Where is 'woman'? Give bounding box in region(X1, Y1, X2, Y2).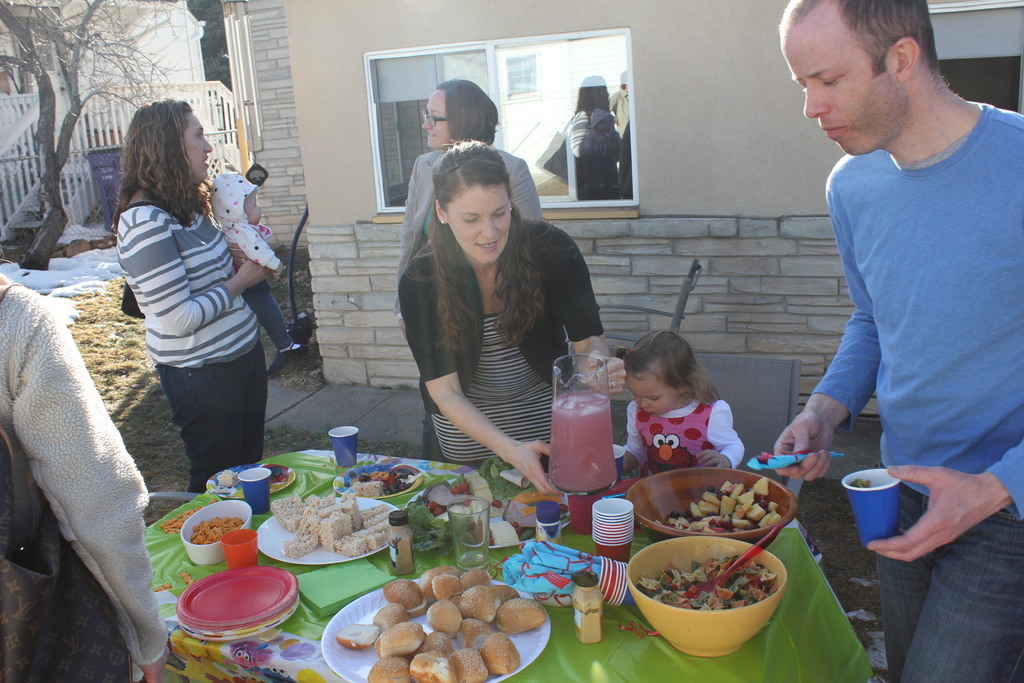
region(118, 99, 269, 504).
